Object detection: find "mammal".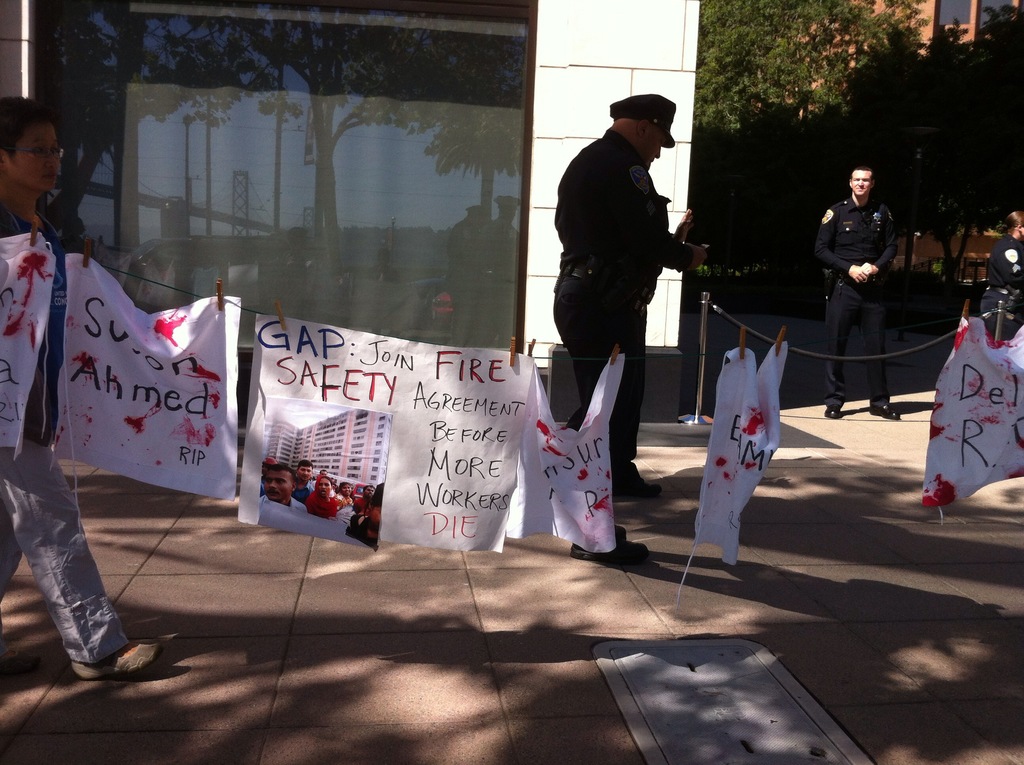
Rect(0, 97, 163, 680).
